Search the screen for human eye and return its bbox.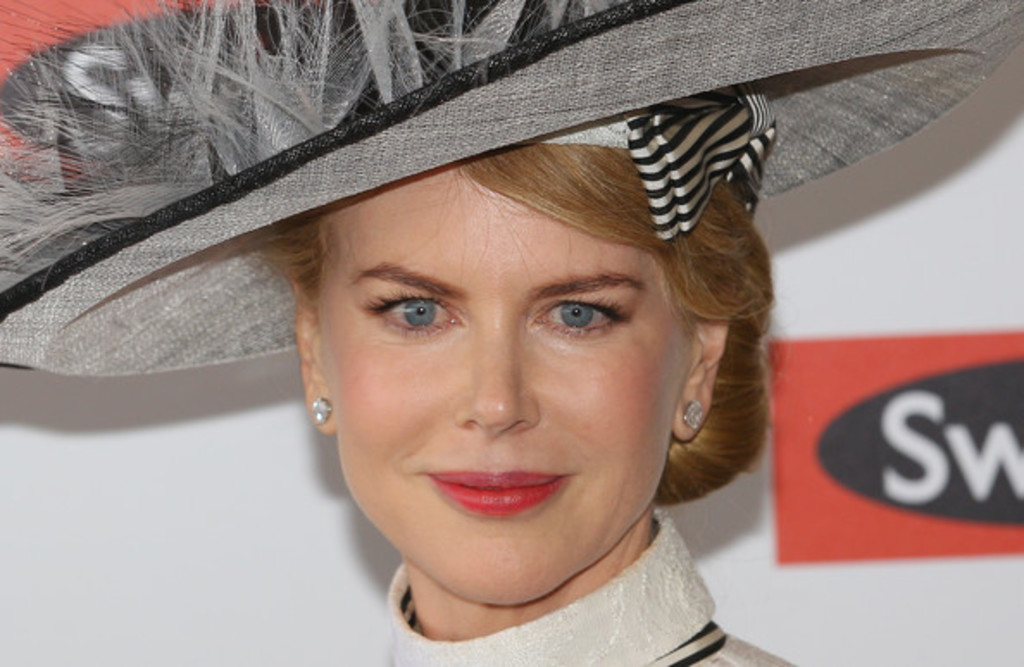
Found: [left=529, top=293, right=633, bottom=343].
